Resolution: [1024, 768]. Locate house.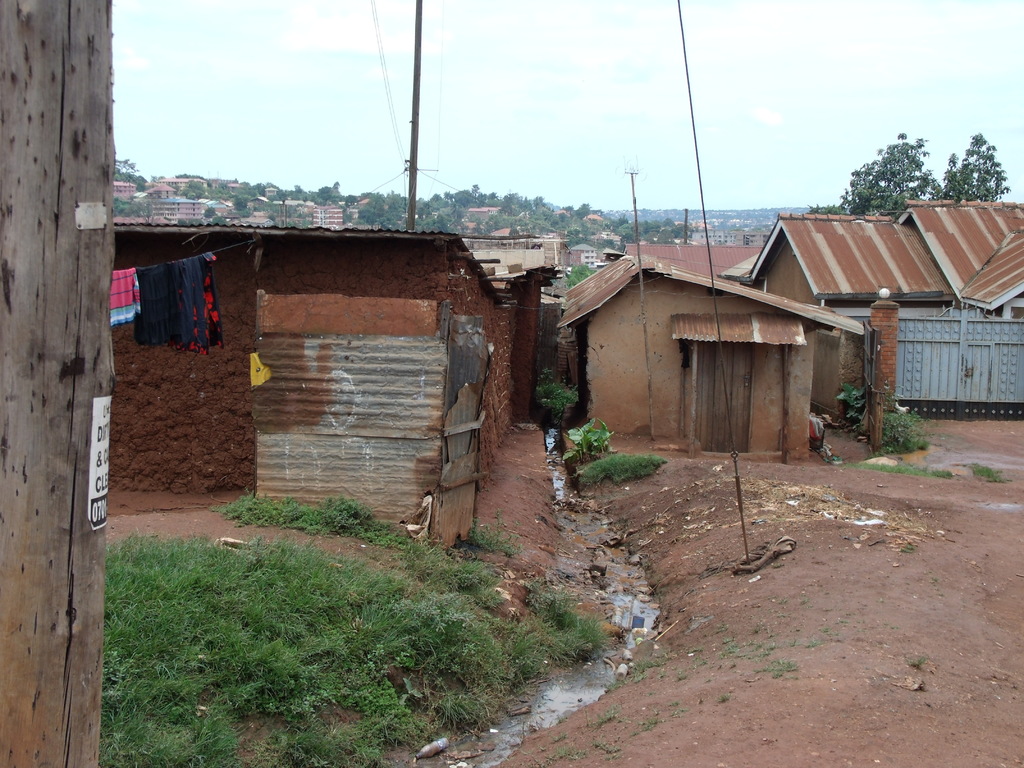
crop(461, 220, 478, 232).
